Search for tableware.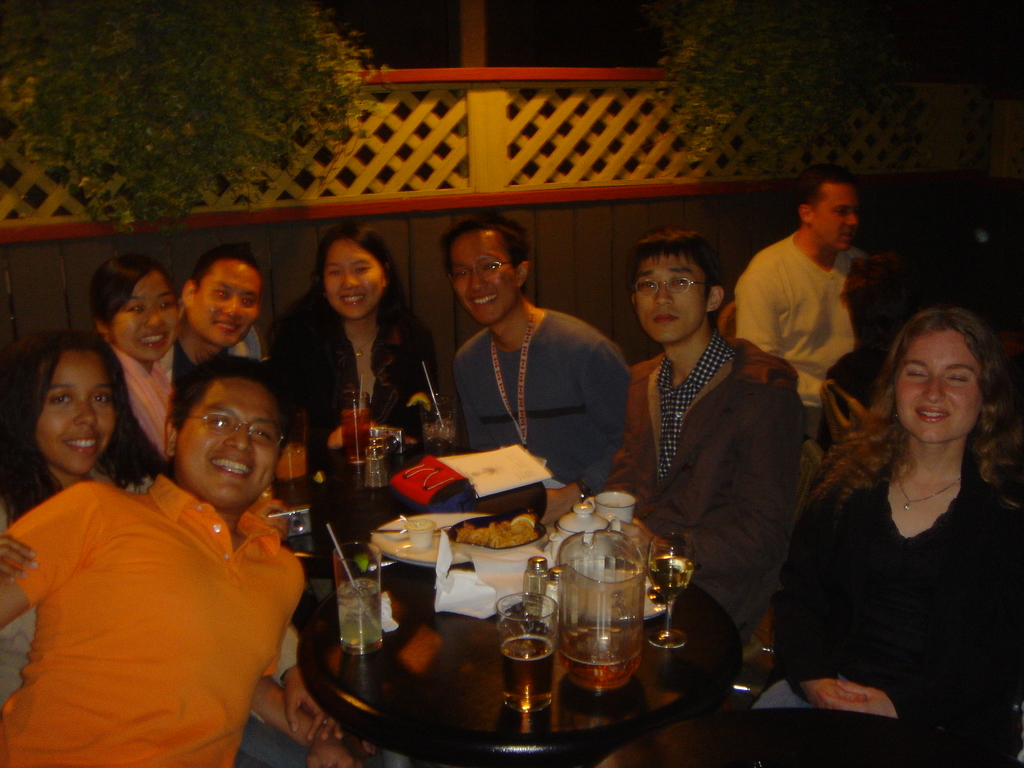
Found at {"left": 406, "top": 516, "right": 427, "bottom": 552}.
